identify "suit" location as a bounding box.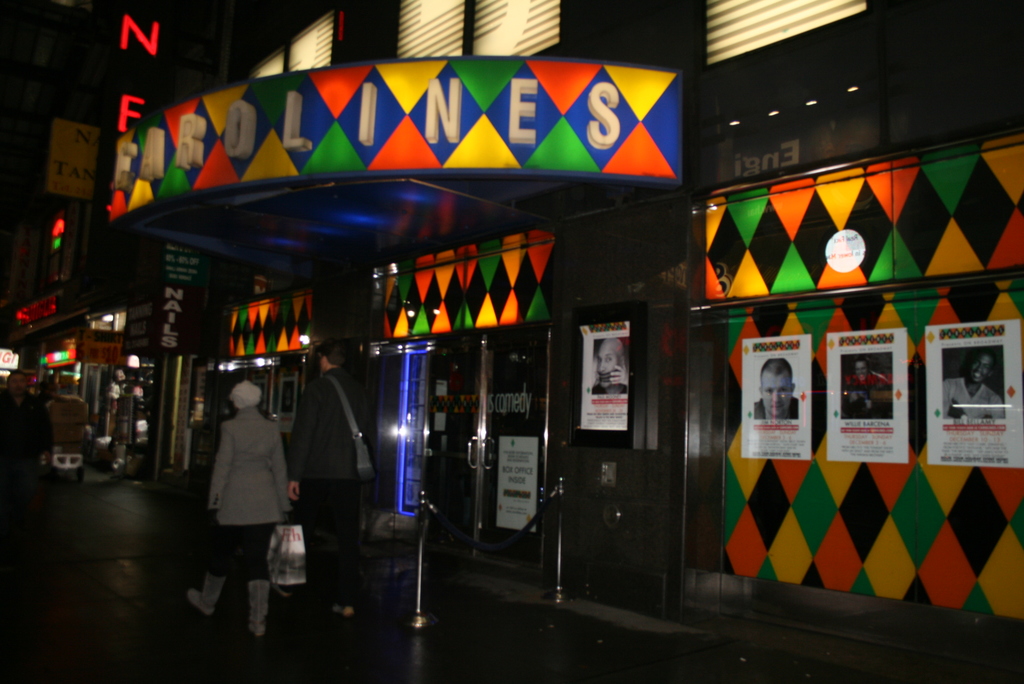
x1=195 y1=401 x2=279 y2=566.
